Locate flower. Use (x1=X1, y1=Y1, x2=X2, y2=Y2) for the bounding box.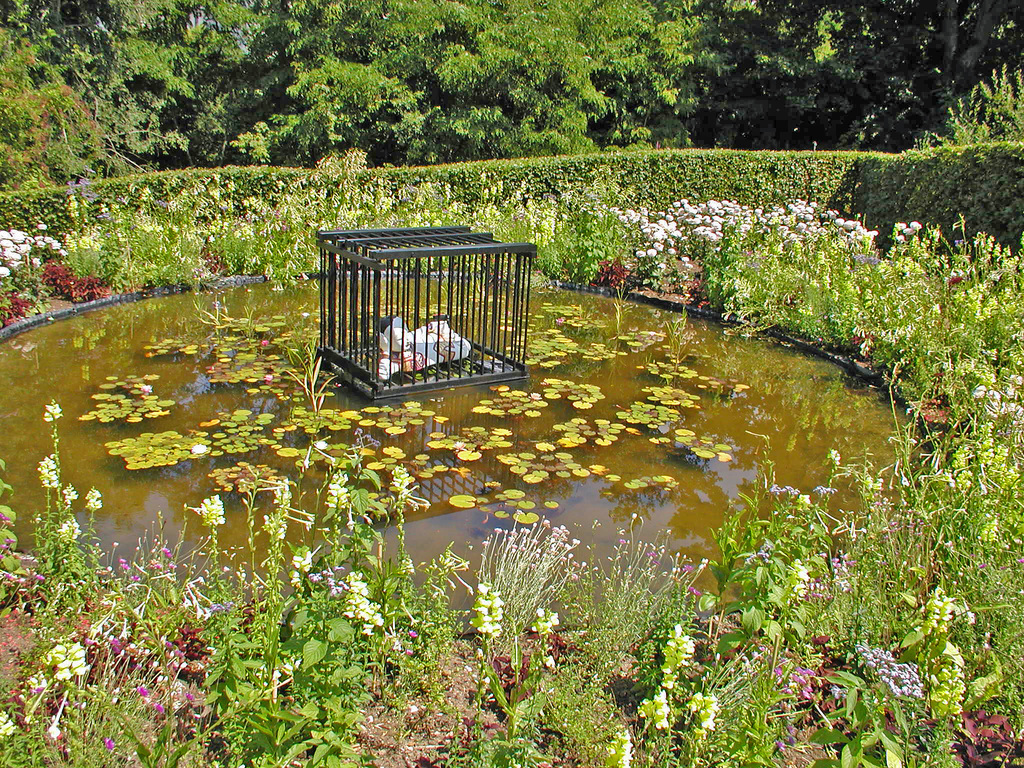
(x1=891, y1=219, x2=902, y2=229).
